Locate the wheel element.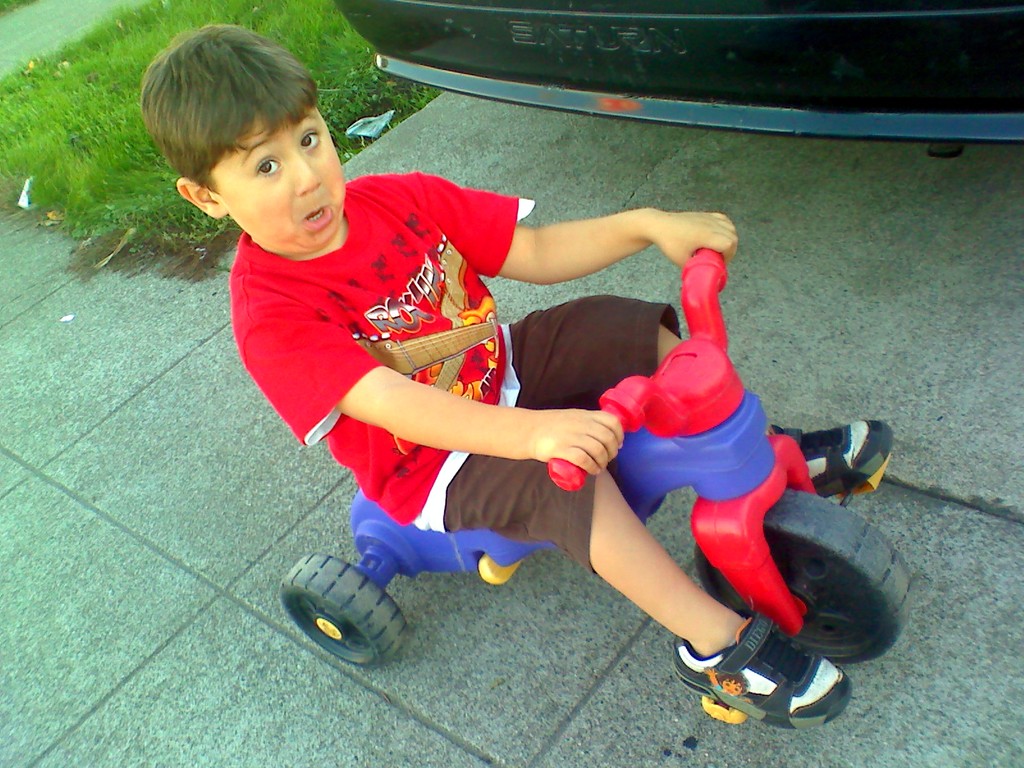
Element bbox: [left=280, top=560, right=411, bottom=669].
